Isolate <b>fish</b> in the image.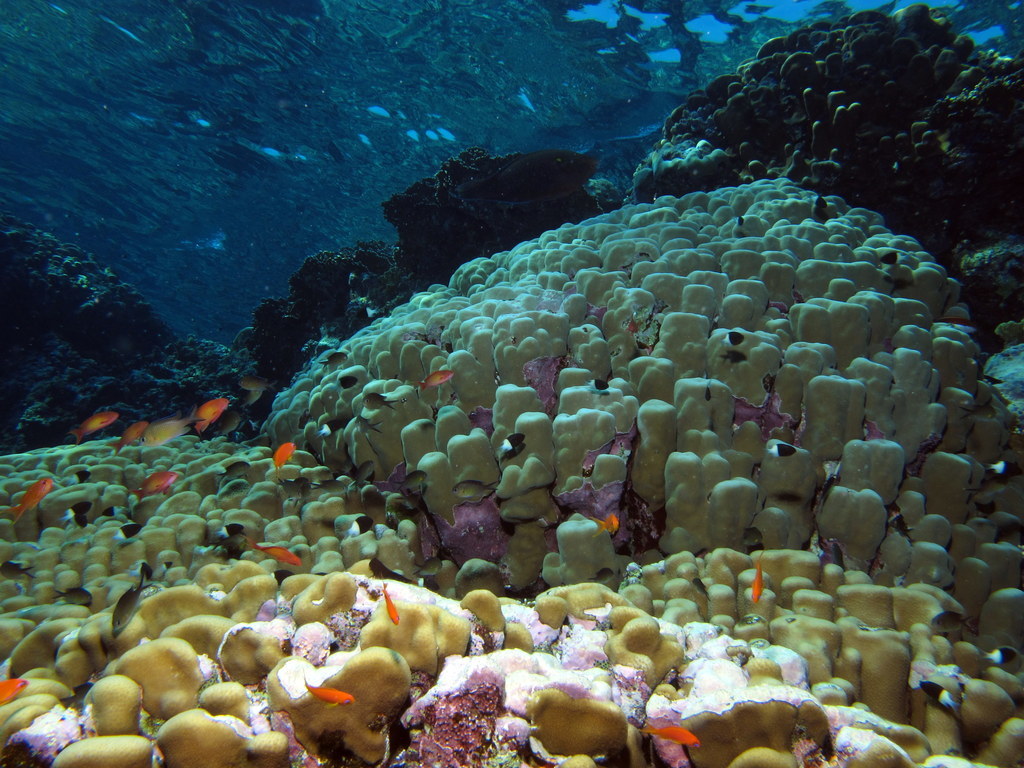
Isolated region: <bbox>370, 553, 409, 580</bbox>.
